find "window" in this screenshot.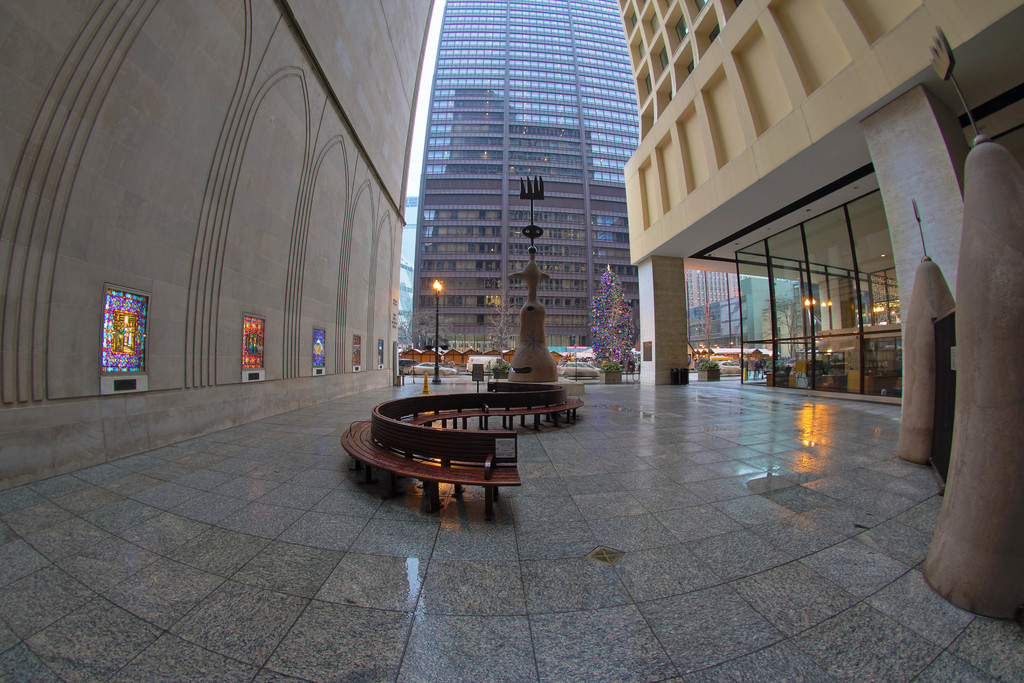
The bounding box for "window" is (720, 0, 746, 31).
